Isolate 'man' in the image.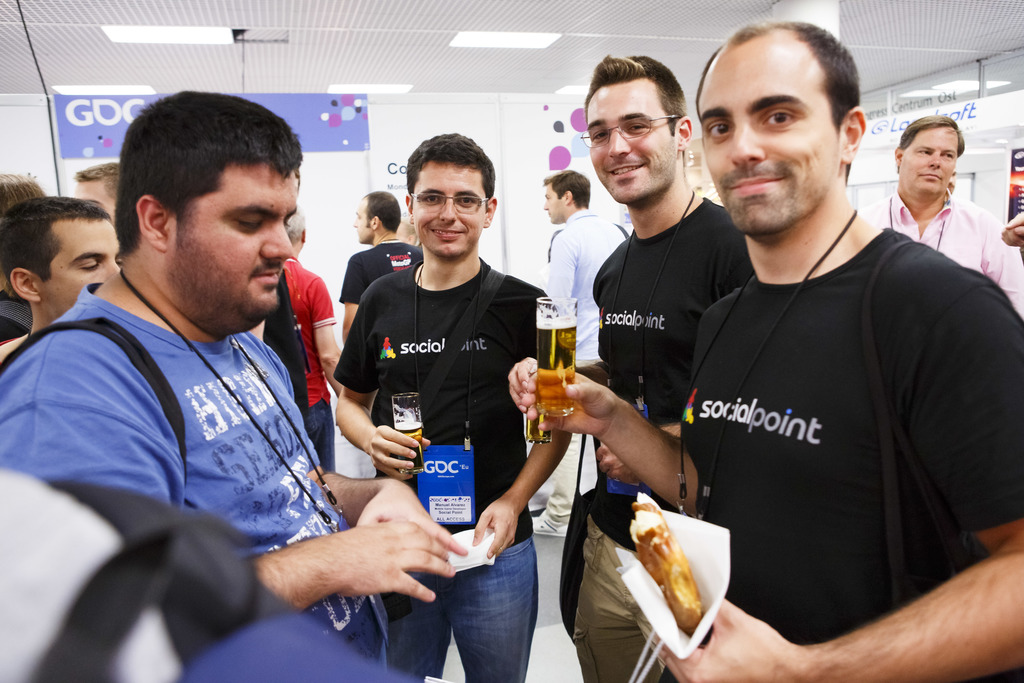
Isolated region: 35:122:445:682.
